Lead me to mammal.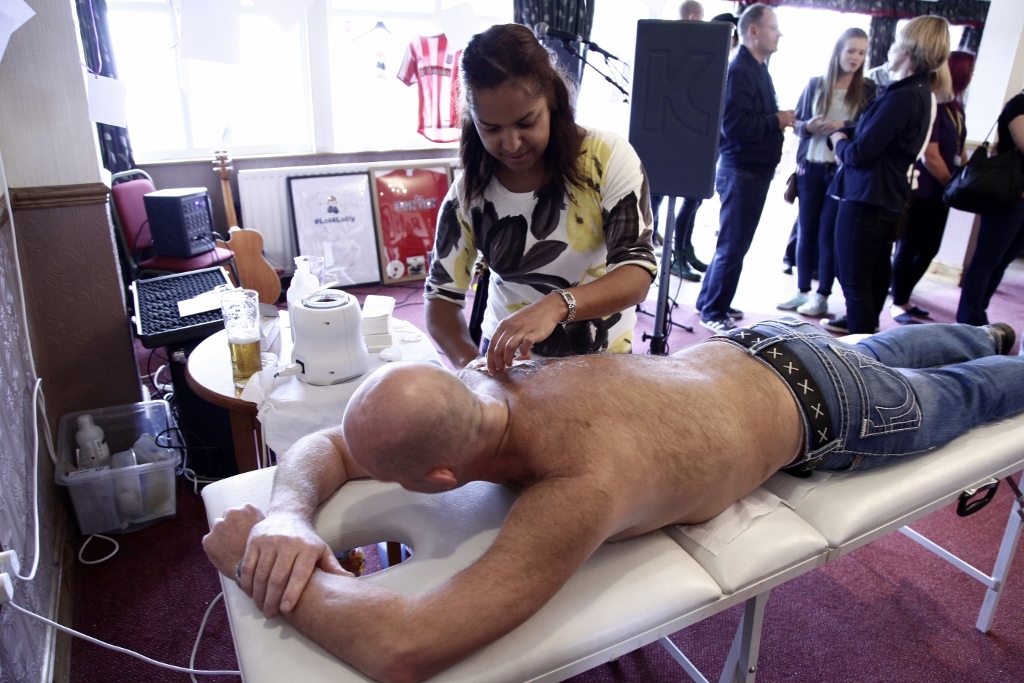
Lead to [774,23,879,316].
